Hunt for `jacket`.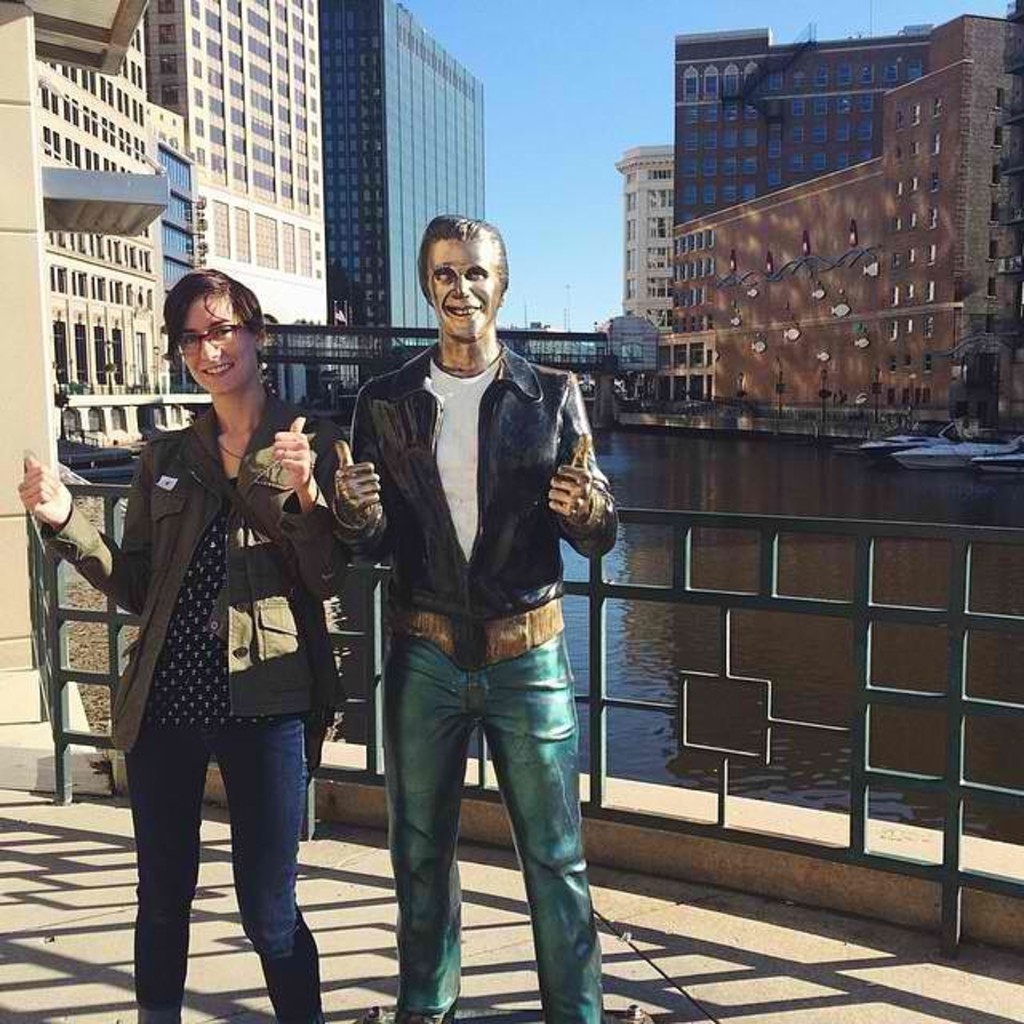
Hunted down at [40,398,357,754].
